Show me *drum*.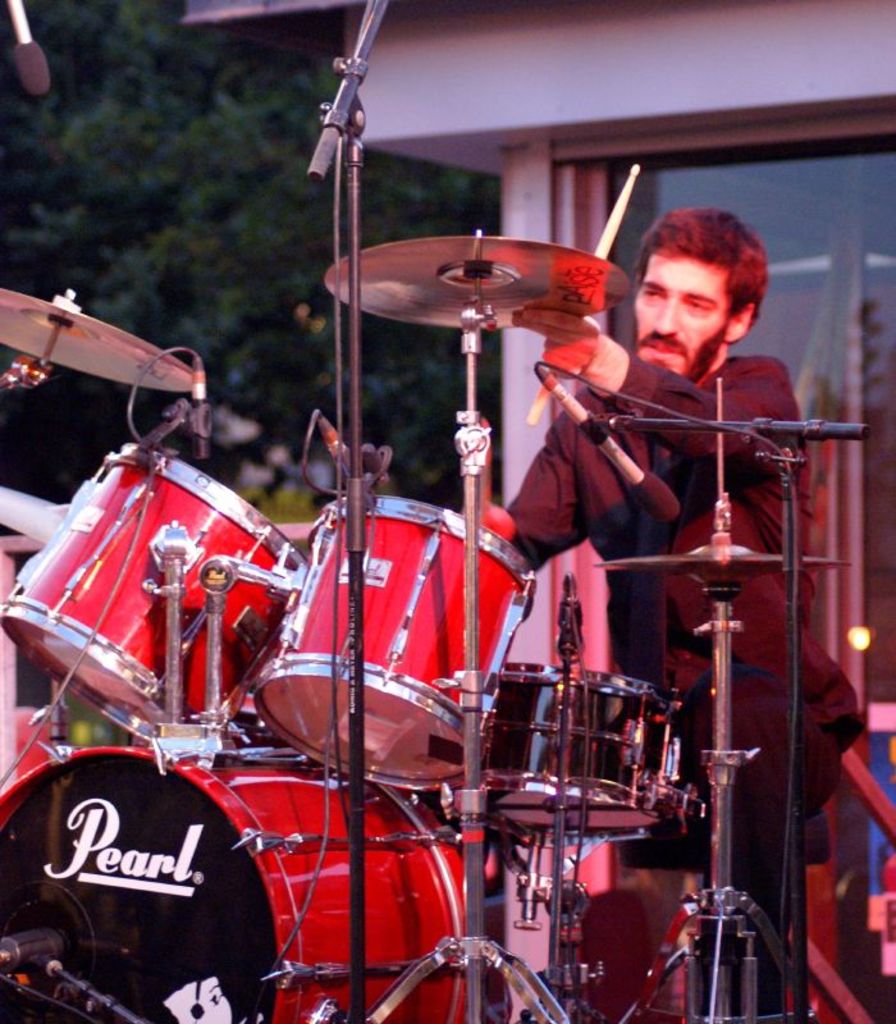
*drum* is here: pyautogui.locateOnScreen(417, 660, 684, 840).
